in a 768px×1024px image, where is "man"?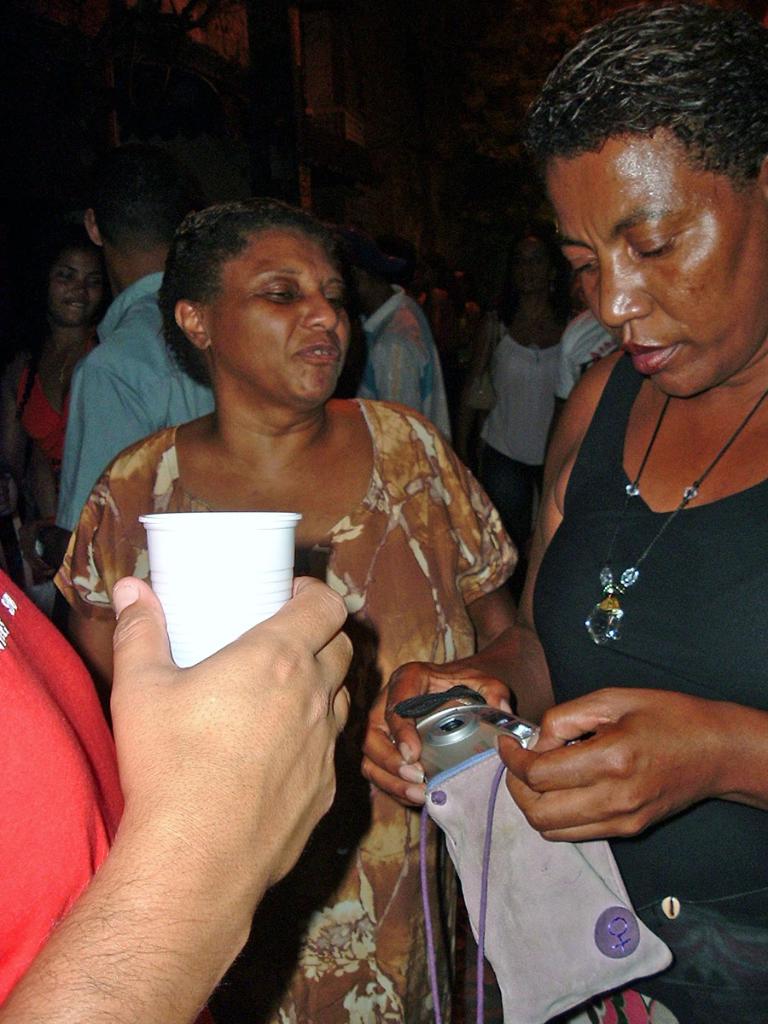
346 239 458 447.
